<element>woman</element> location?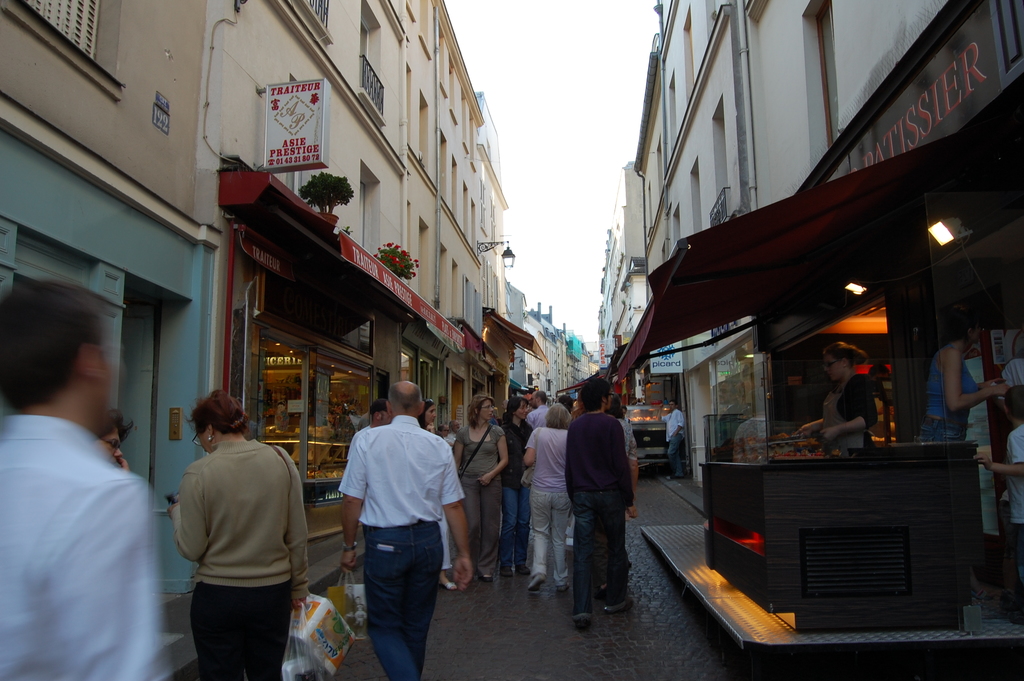
[x1=595, y1=395, x2=637, y2=521]
